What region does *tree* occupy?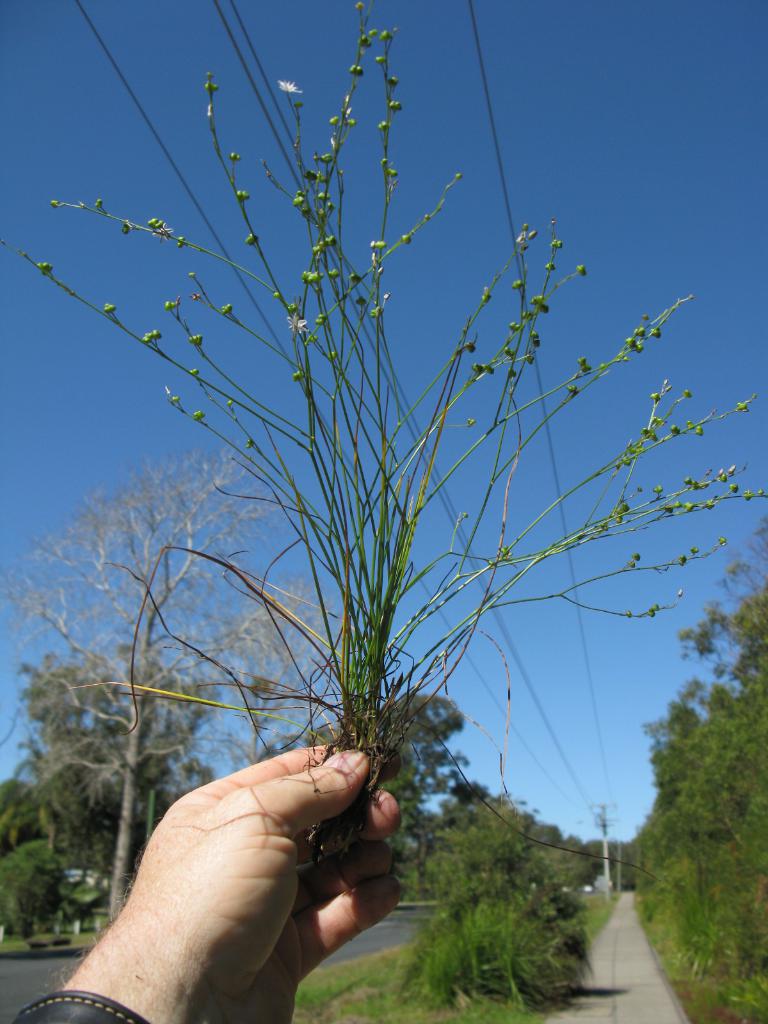
pyautogui.locateOnScreen(645, 680, 767, 860).
